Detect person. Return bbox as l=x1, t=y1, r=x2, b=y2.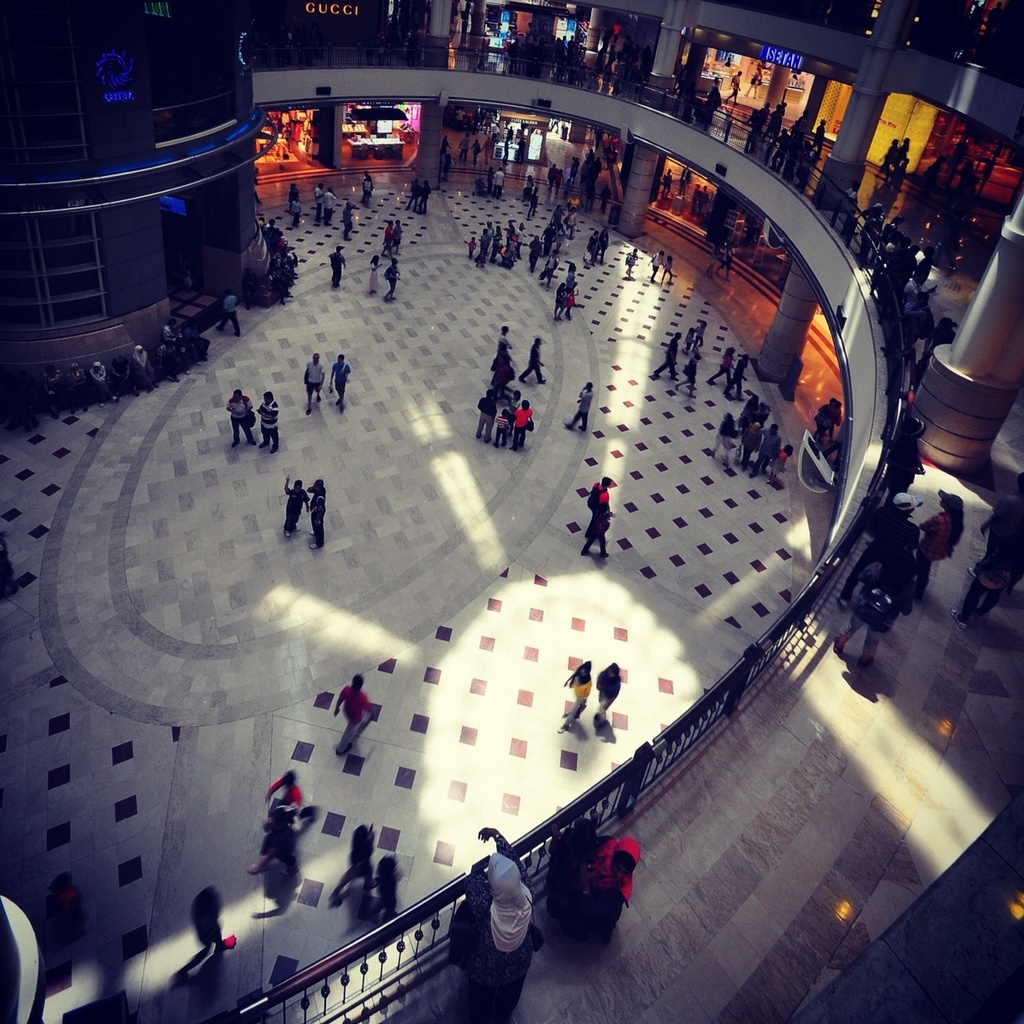
l=186, t=319, r=213, b=358.
